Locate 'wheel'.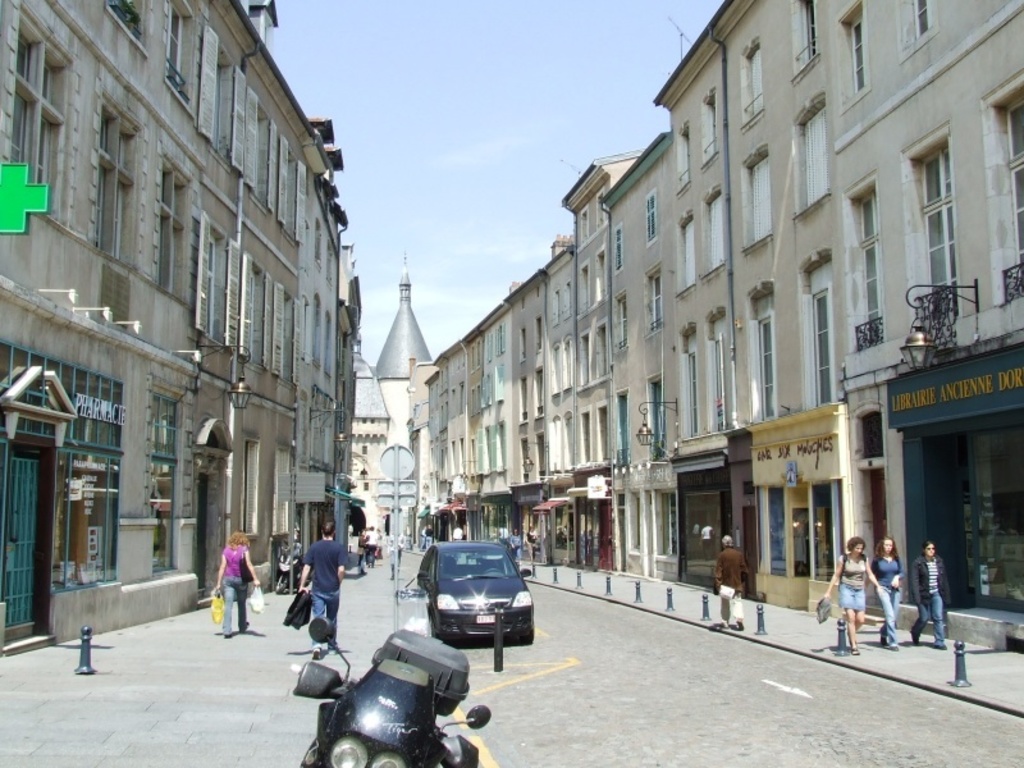
Bounding box: region(515, 630, 534, 639).
